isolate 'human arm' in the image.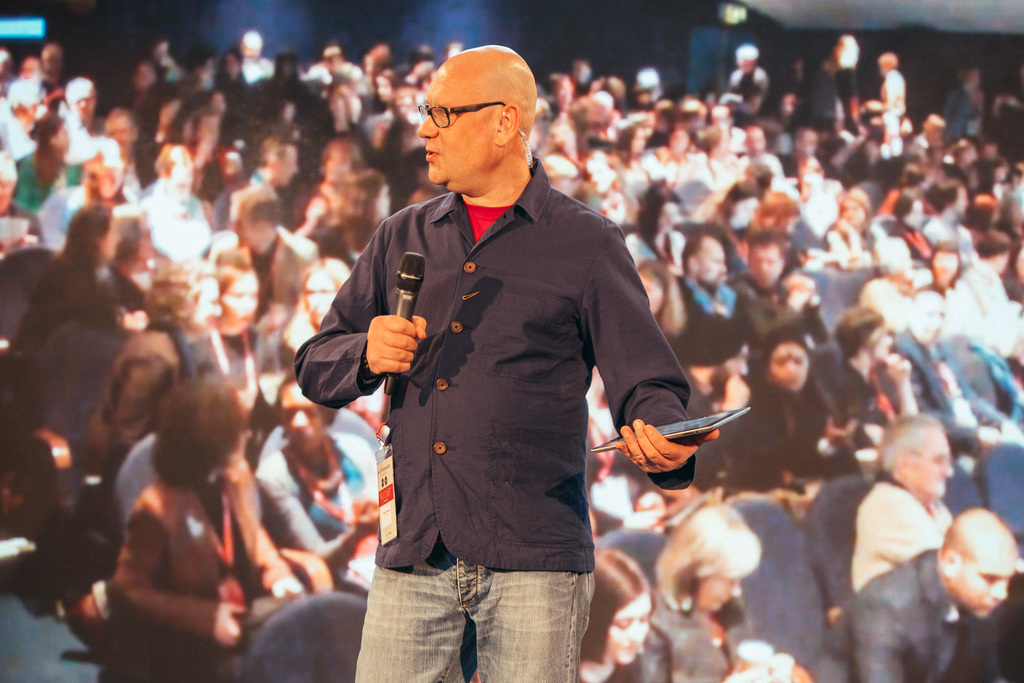
Isolated region: 849,483,945,561.
